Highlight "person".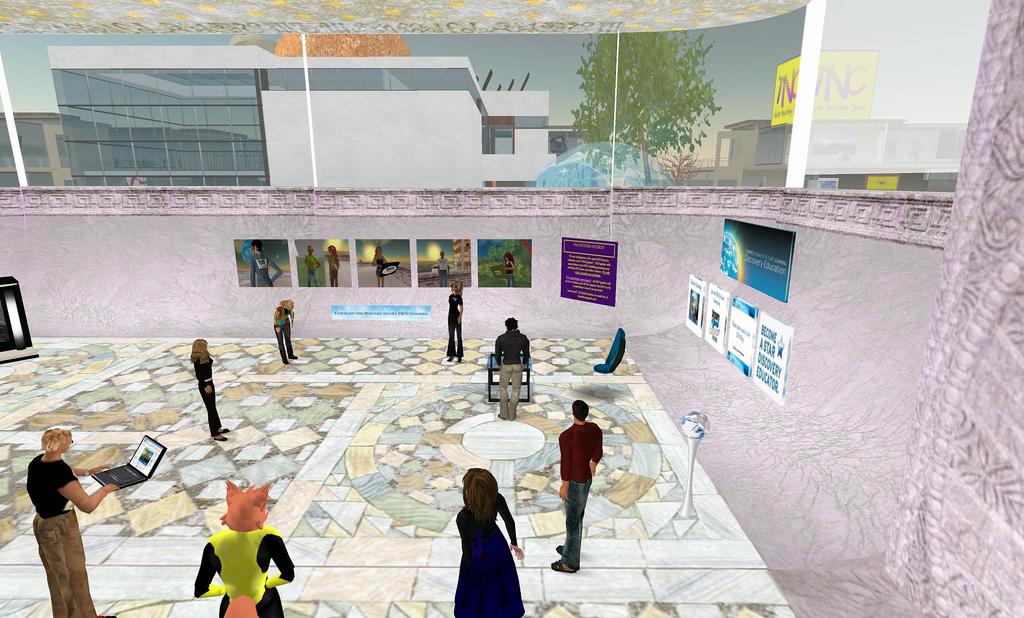
Highlighted region: 180,327,234,438.
